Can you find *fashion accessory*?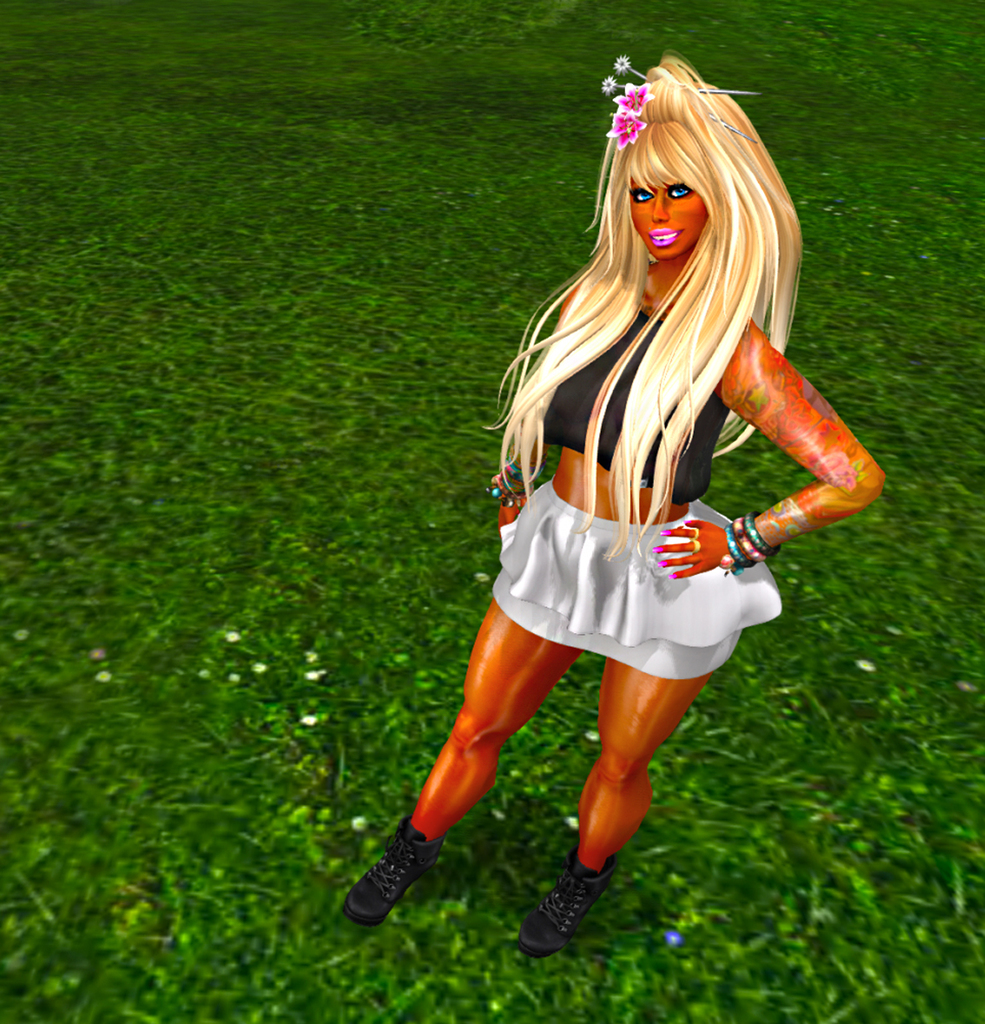
Yes, bounding box: {"left": 608, "top": 108, "right": 649, "bottom": 154}.
